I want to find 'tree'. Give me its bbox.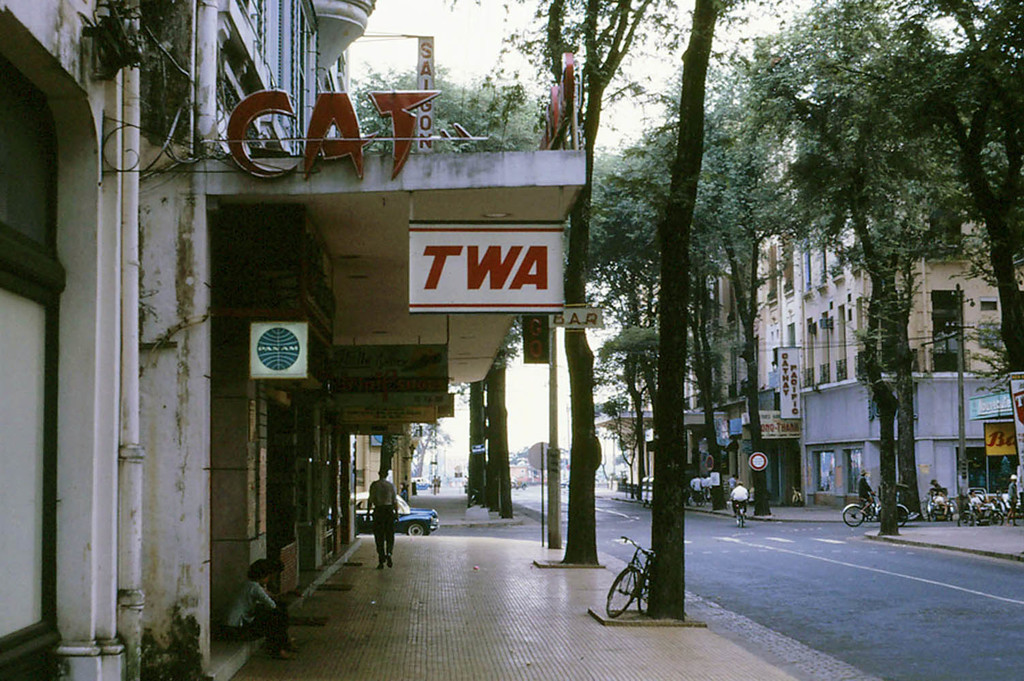
left=619, top=0, right=730, bottom=634.
